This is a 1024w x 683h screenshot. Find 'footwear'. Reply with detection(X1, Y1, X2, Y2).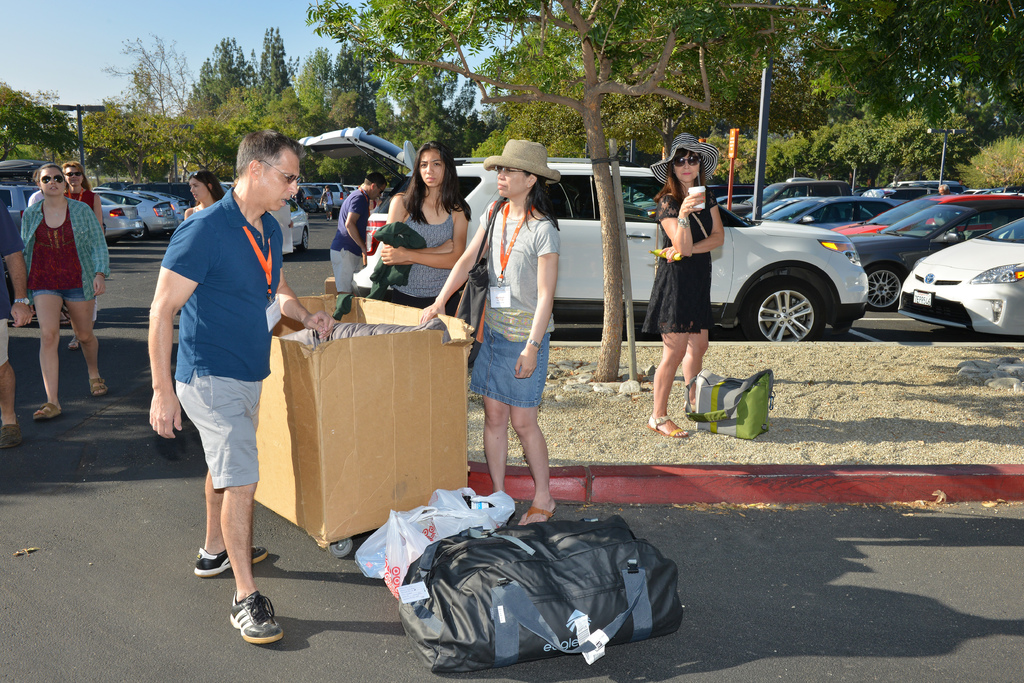
detection(0, 424, 19, 451).
